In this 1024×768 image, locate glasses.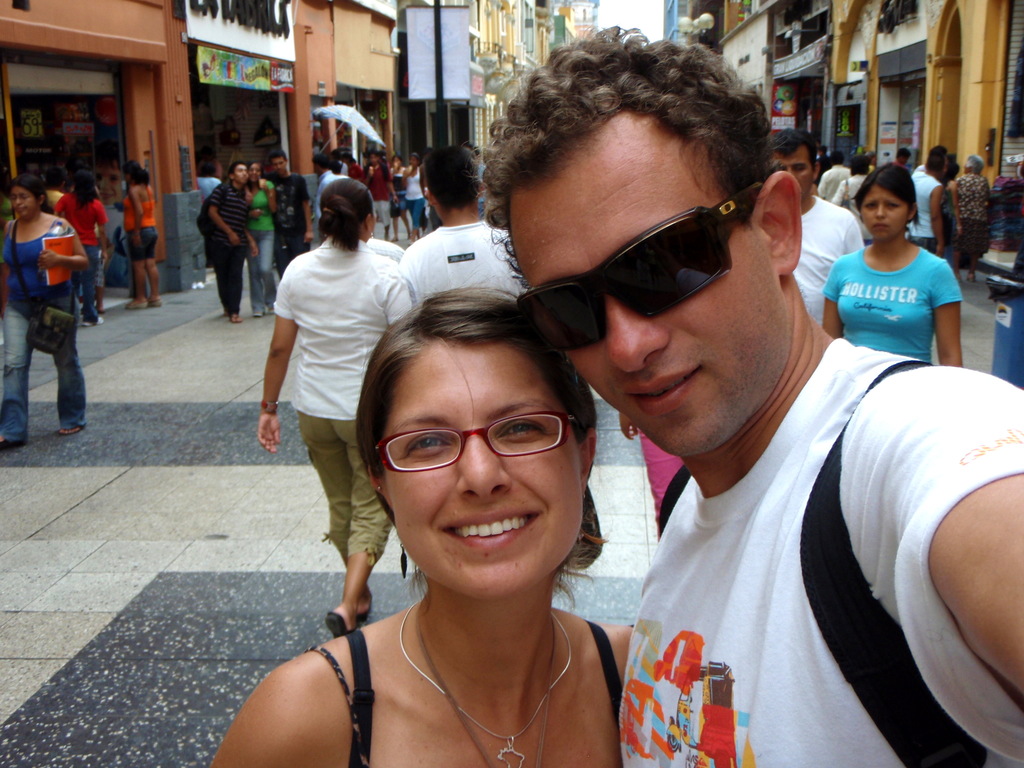
Bounding box: <box>512,178,764,353</box>.
